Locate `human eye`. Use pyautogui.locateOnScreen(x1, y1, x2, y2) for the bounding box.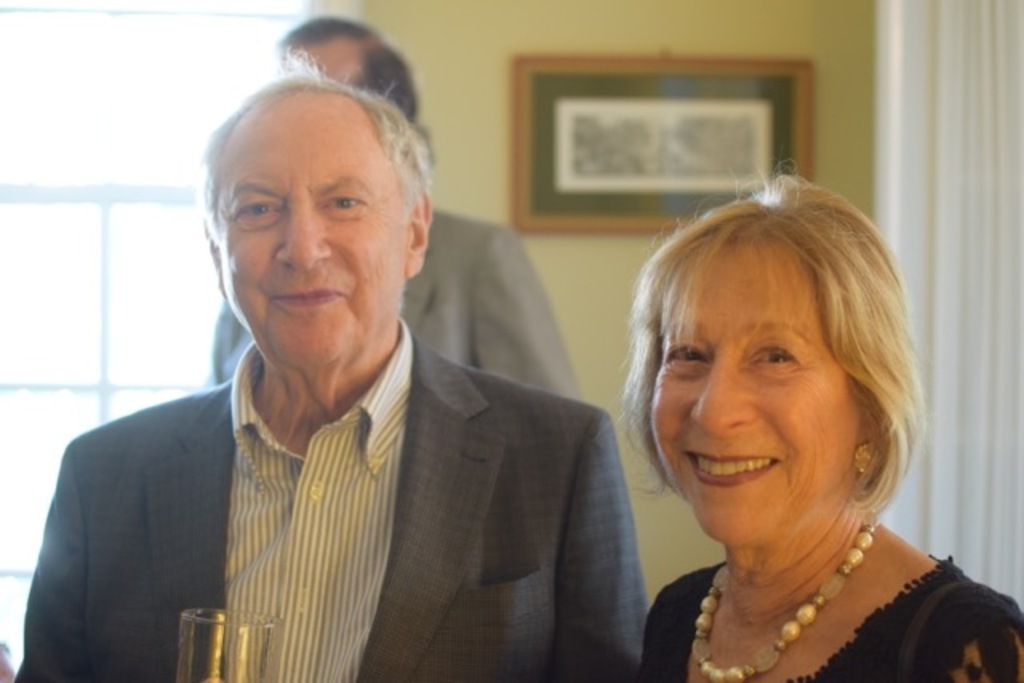
pyautogui.locateOnScreen(749, 338, 803, 374).
